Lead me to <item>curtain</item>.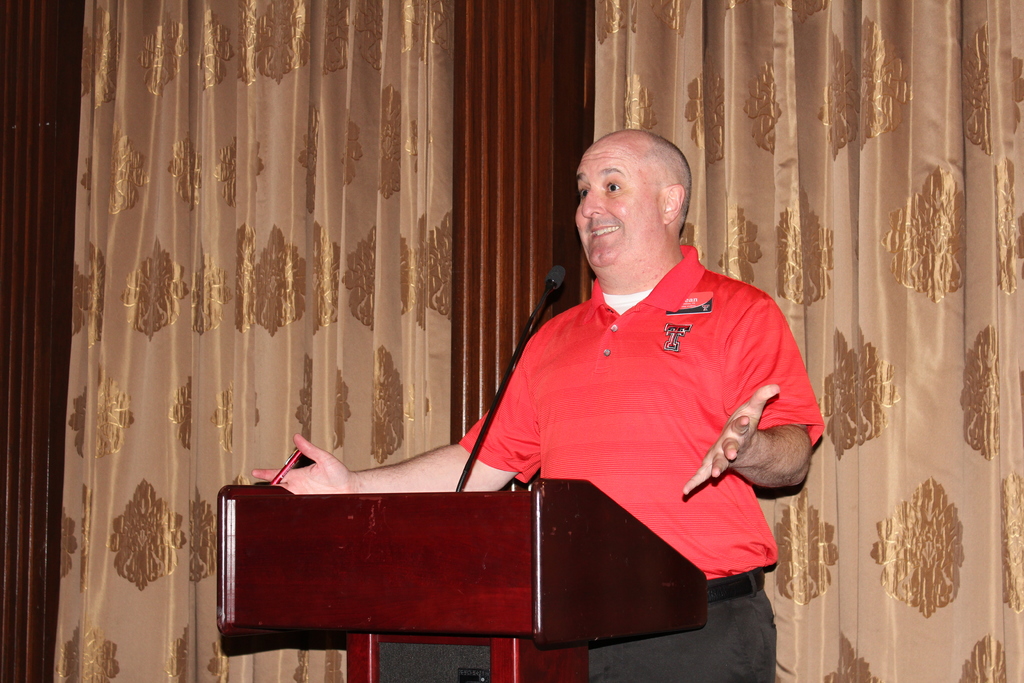
Lead to [590,0,1023,682].
